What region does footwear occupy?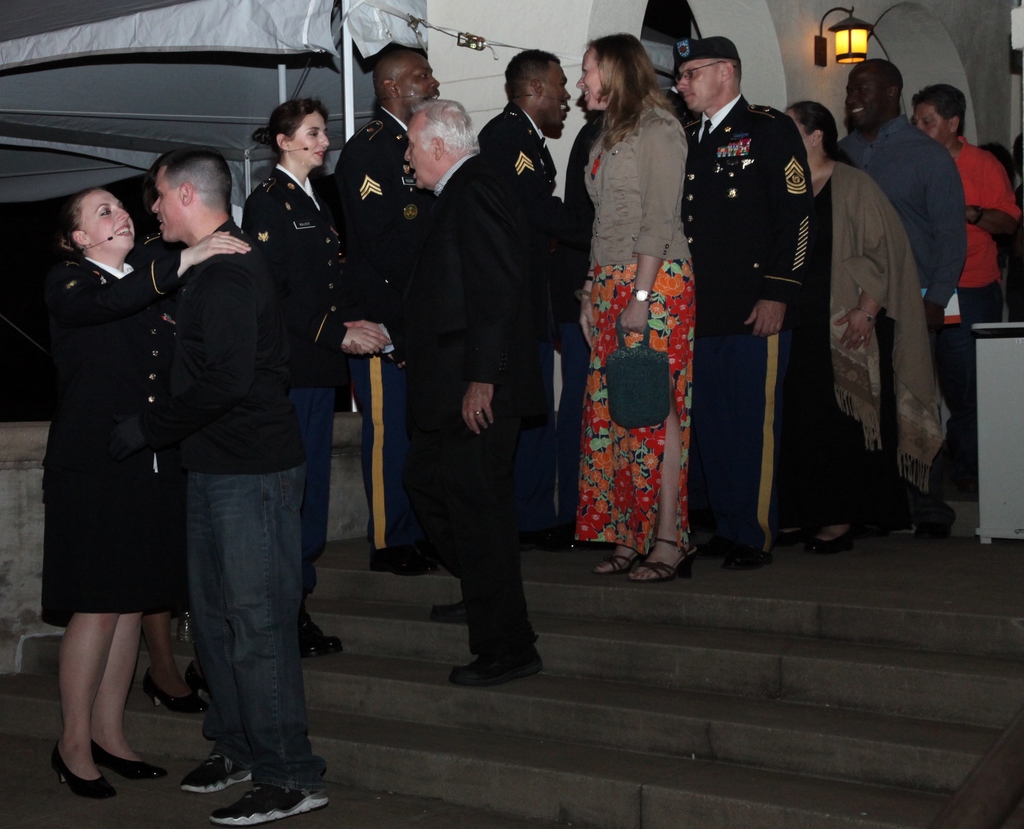
725 542 776 568.
